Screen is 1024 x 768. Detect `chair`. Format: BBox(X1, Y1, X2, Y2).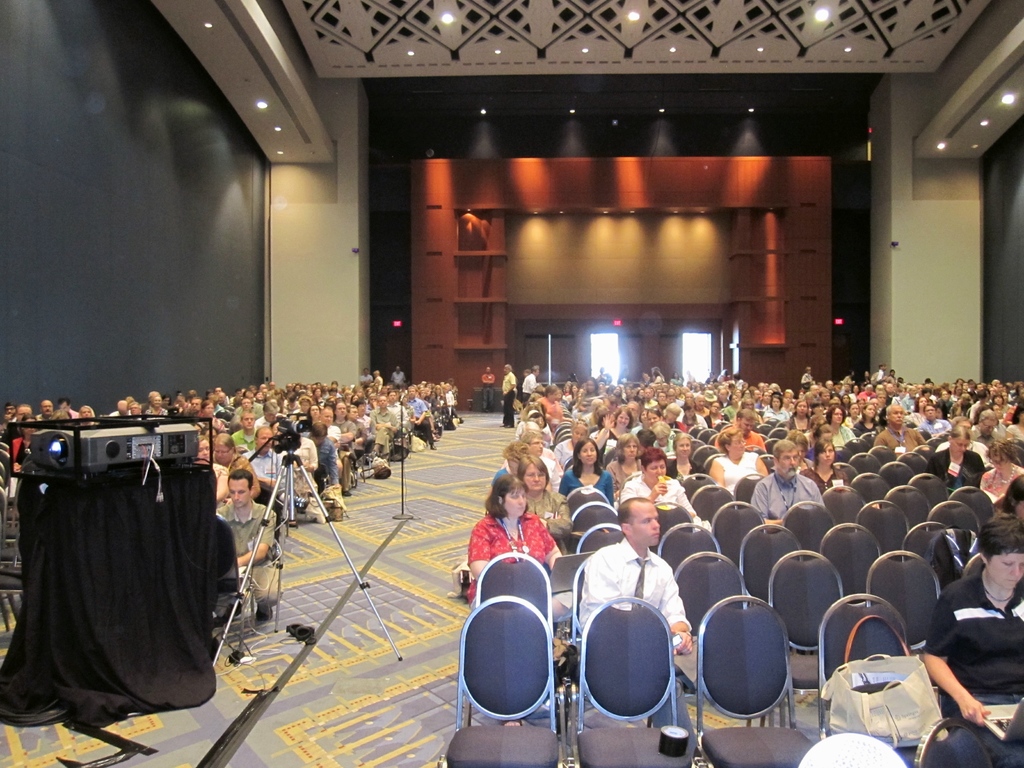
BBox(850, 470, 887, 505).
